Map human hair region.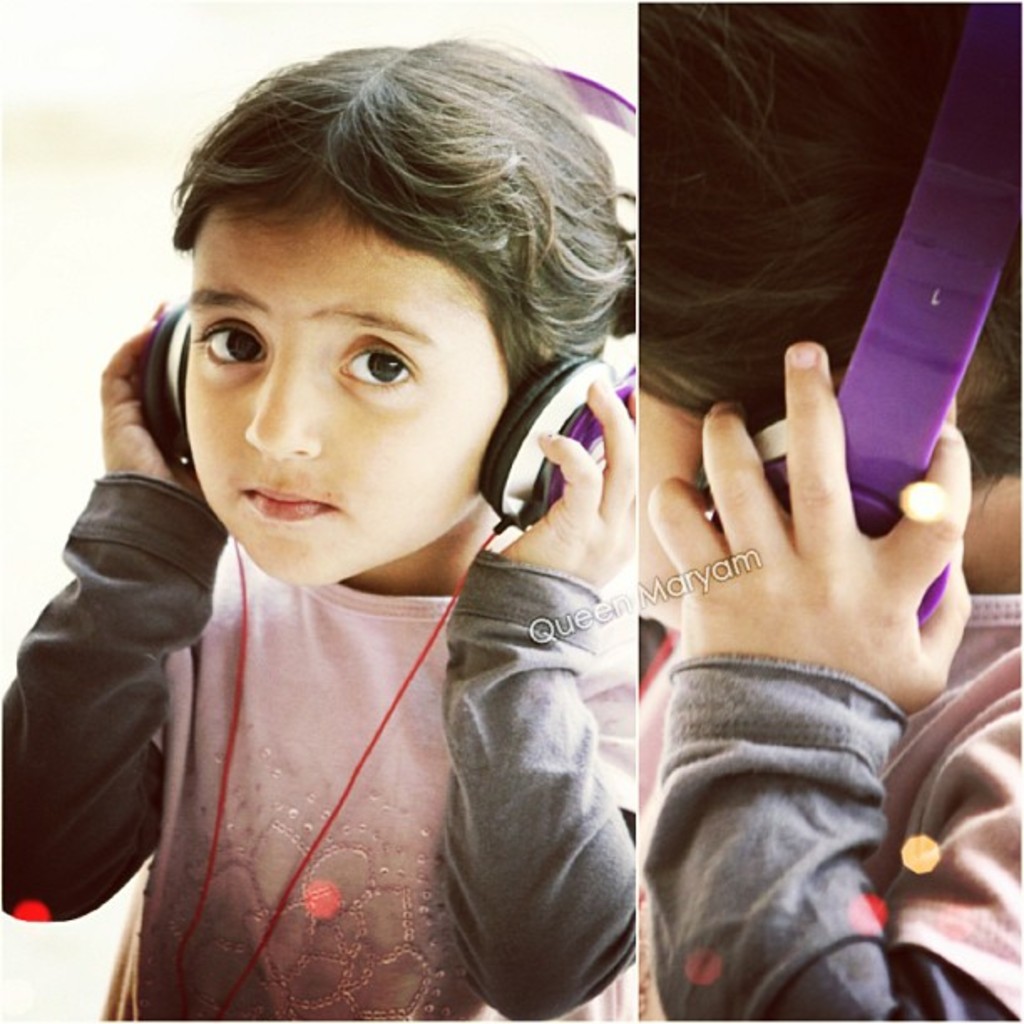
Mapped to 639/0/1022/519.
